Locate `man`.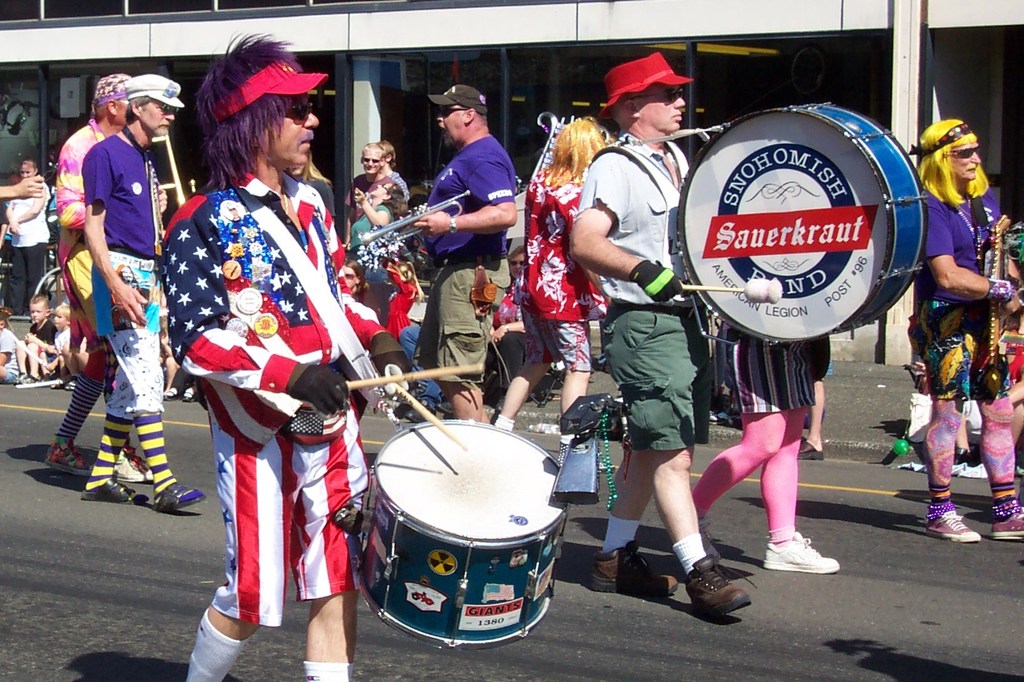
Bounding box: BBox(381, 148, 410, 201).
